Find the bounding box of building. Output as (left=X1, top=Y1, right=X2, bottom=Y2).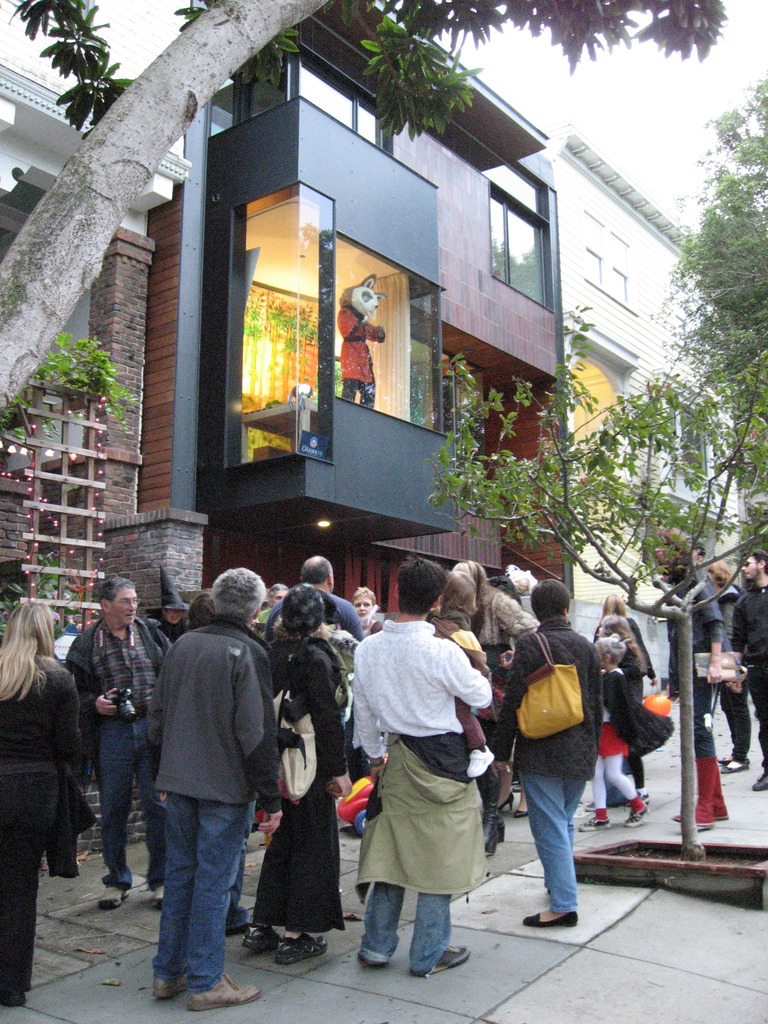
(left=145, top=0, right=582, bottom=610).
